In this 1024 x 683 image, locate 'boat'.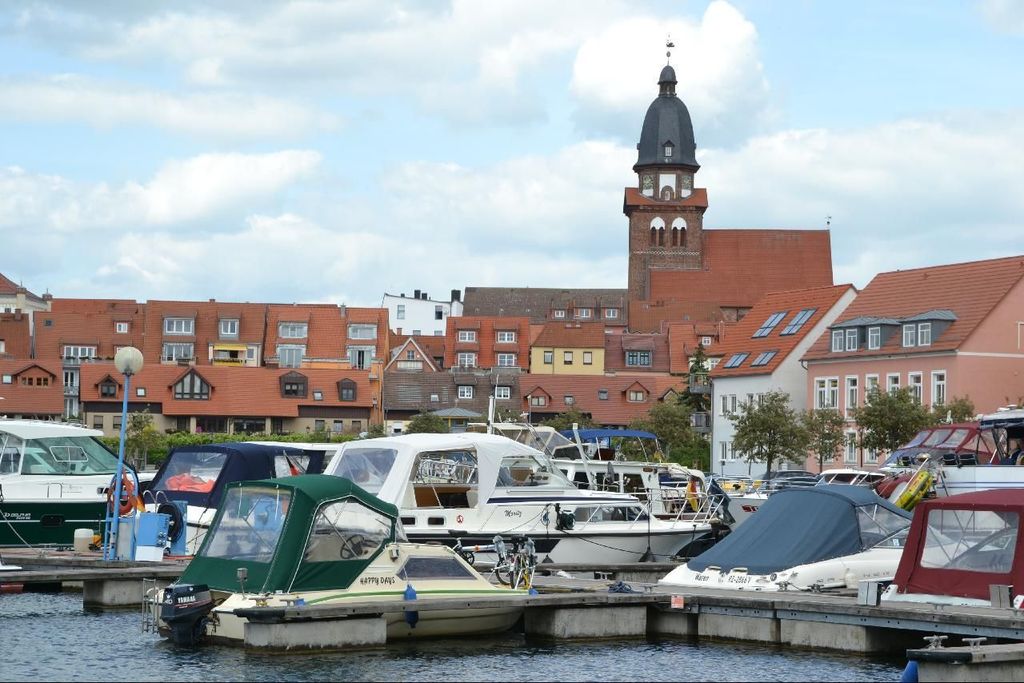
Bounding box: [x1=884, y1=489, x2=1023, y2=616].
